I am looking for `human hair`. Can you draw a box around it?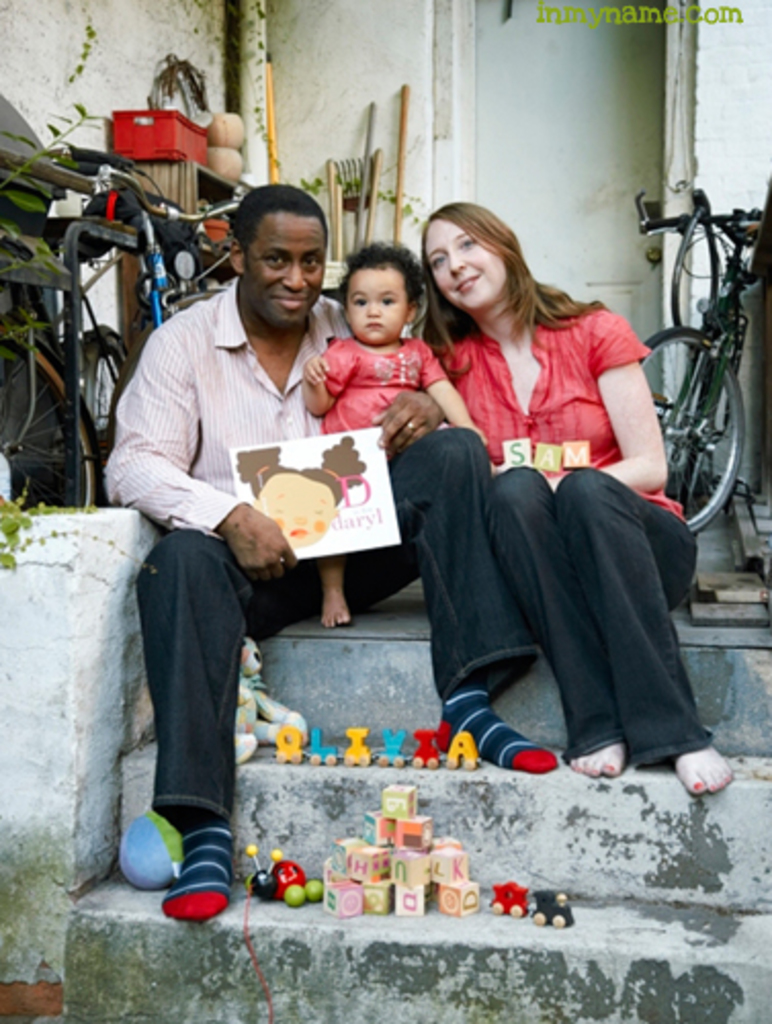
Sure, the bounding box is Rect(227, 180, 326, 272).
